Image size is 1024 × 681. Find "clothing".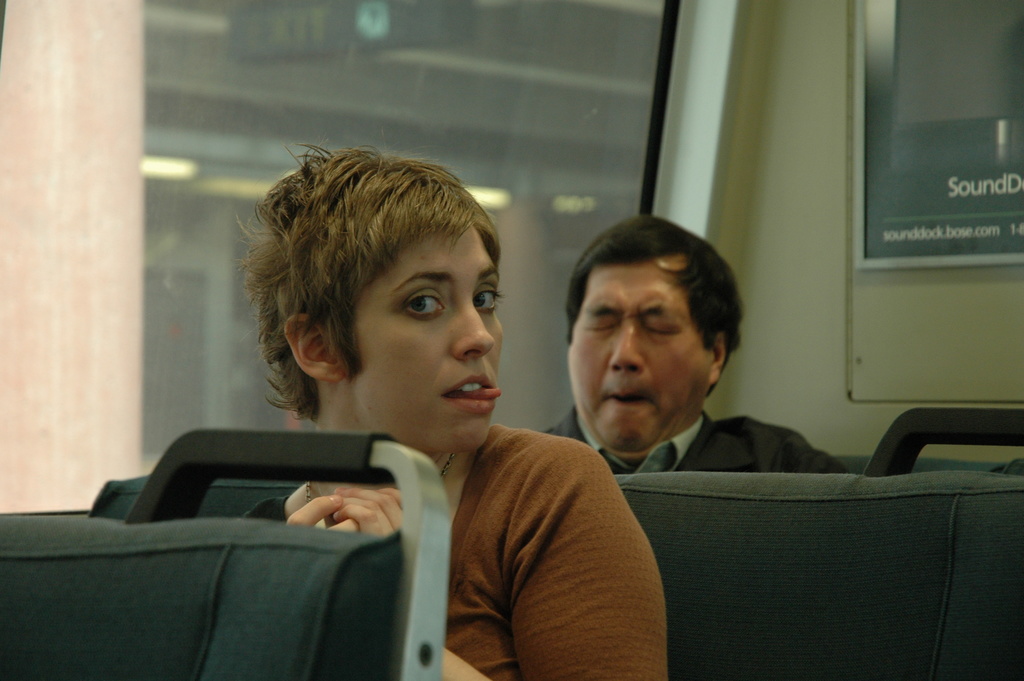
428/419/681/680.
